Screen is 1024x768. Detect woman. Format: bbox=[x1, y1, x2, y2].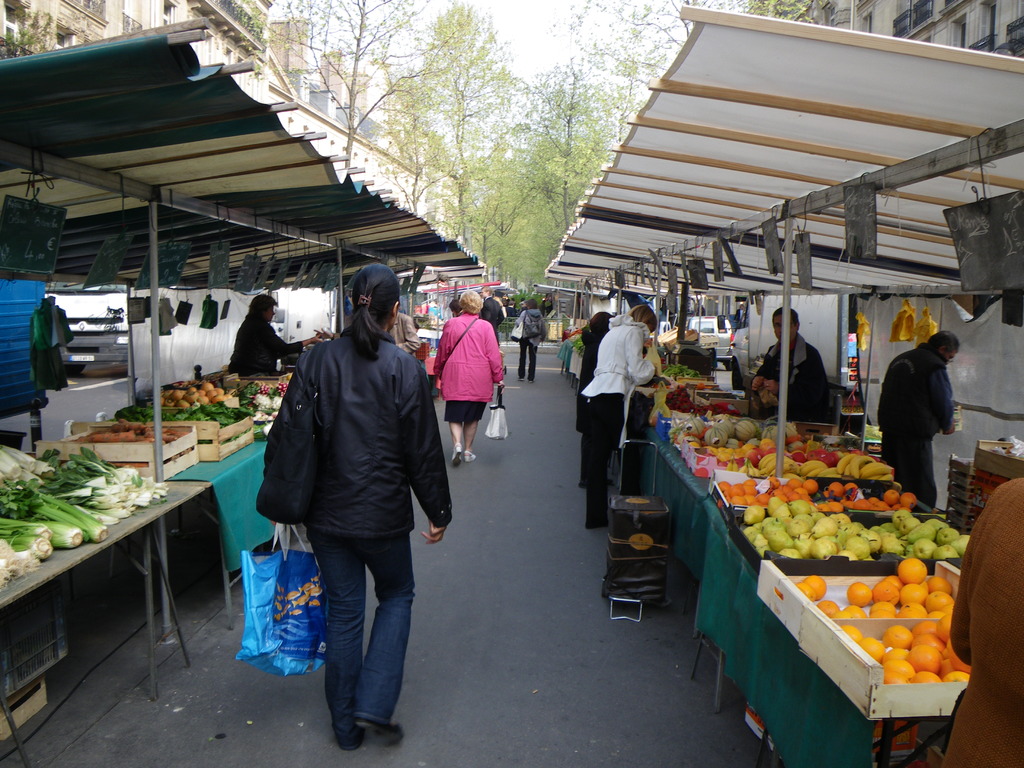
bbox=[228, 292, 324, 374].
